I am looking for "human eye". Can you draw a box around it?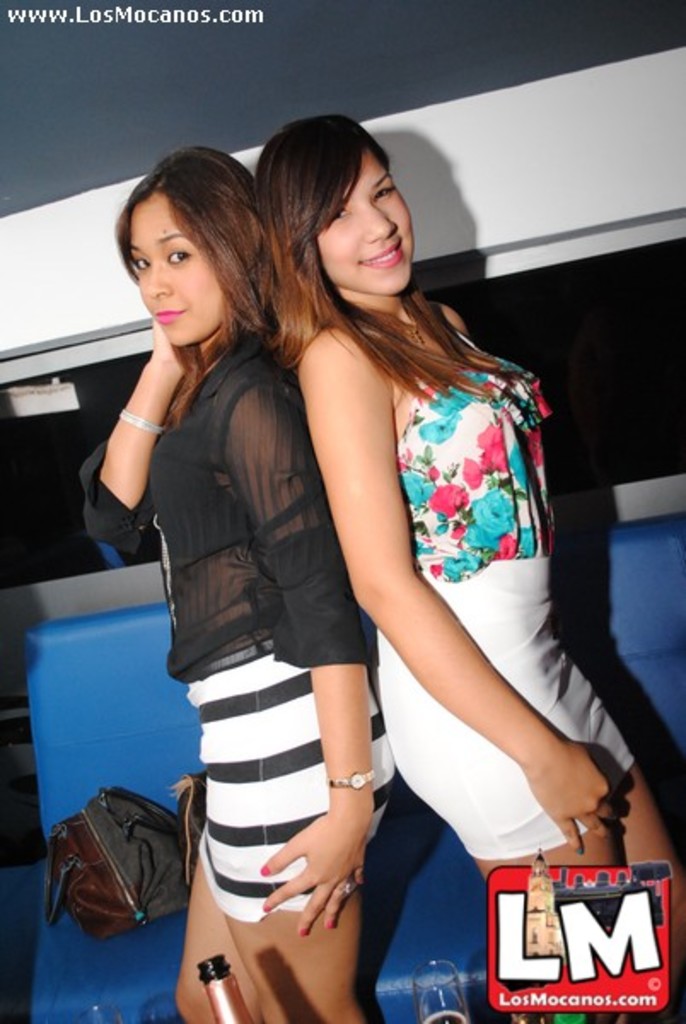
Sure, the bounding box is locate(323, 205, 350, 222).
